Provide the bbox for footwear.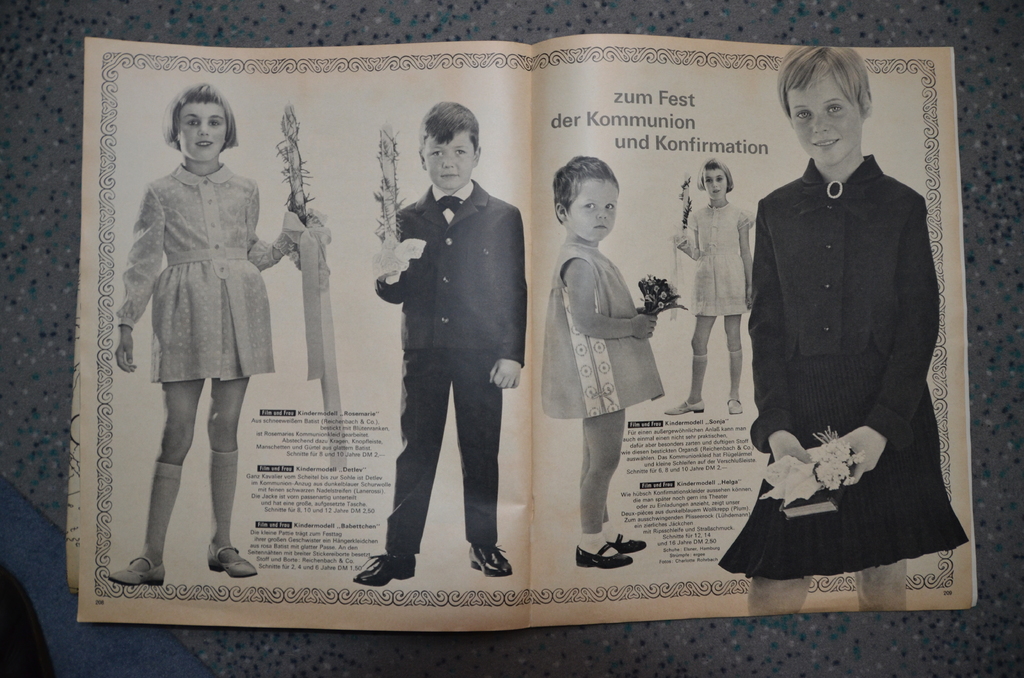
x1=205, y1=538, x2=256, y2=578.
